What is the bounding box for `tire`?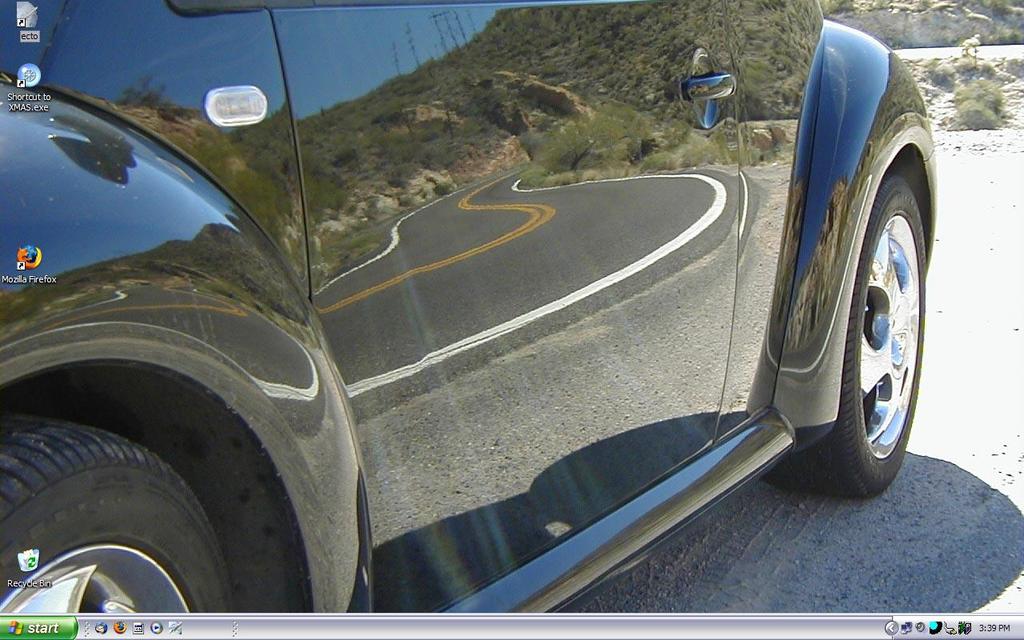
{"x1": 6, "y1": 414, "x2": 237, "y2": 622}.
